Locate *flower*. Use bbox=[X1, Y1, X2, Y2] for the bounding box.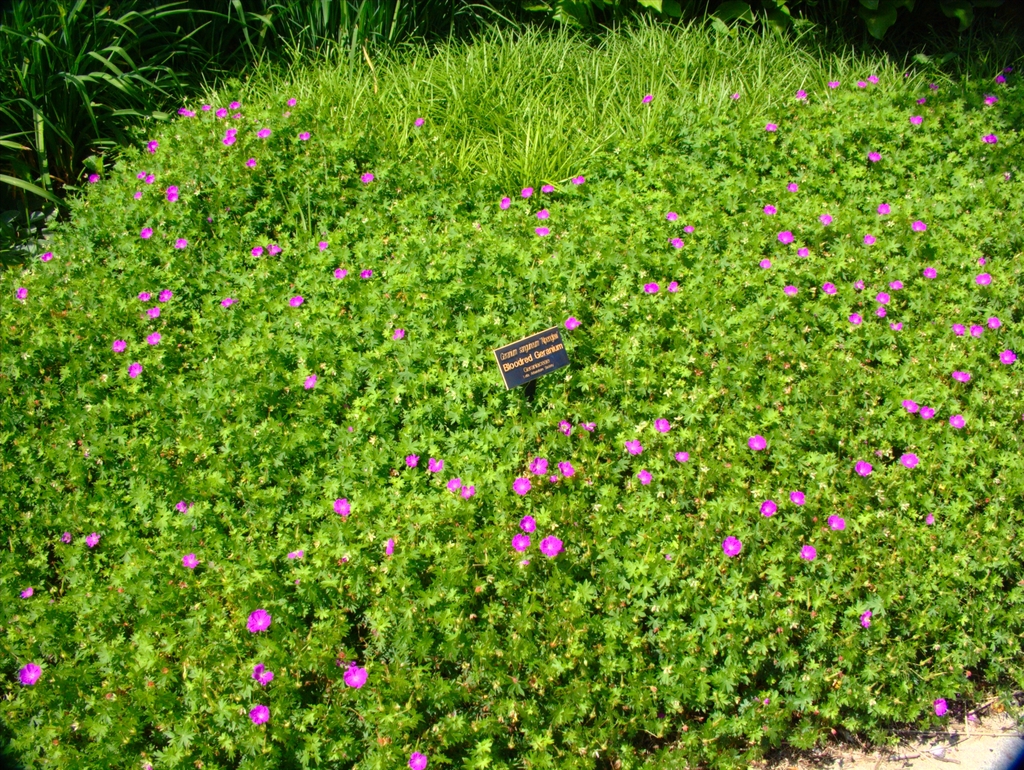
bbox=[762, 204, 778, 218].
